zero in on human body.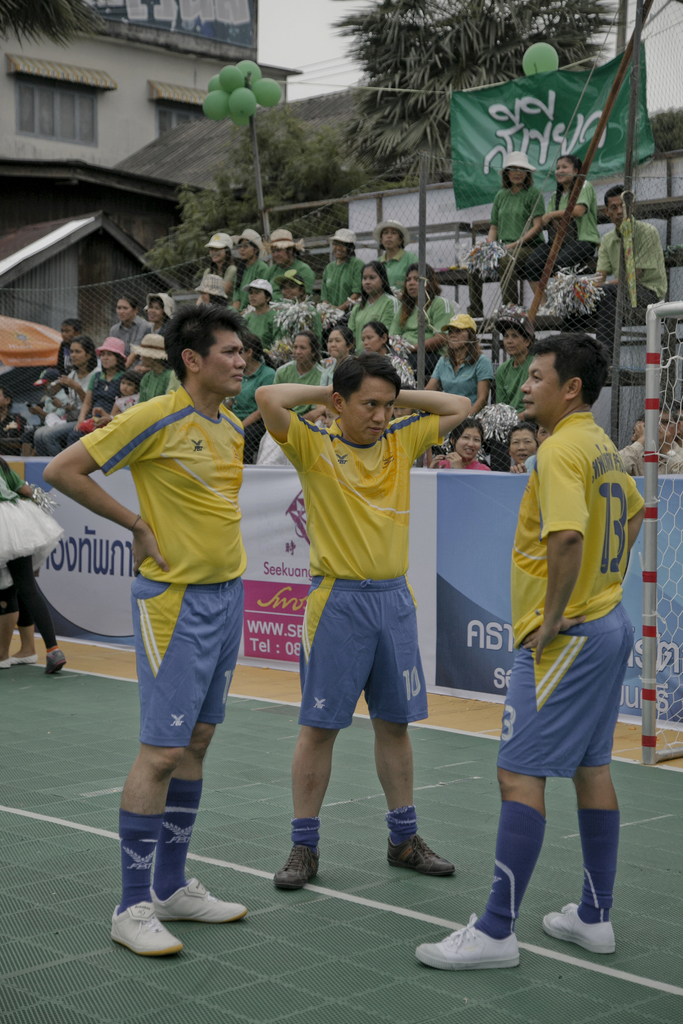
Zeroed in: 272,358,329,472.
